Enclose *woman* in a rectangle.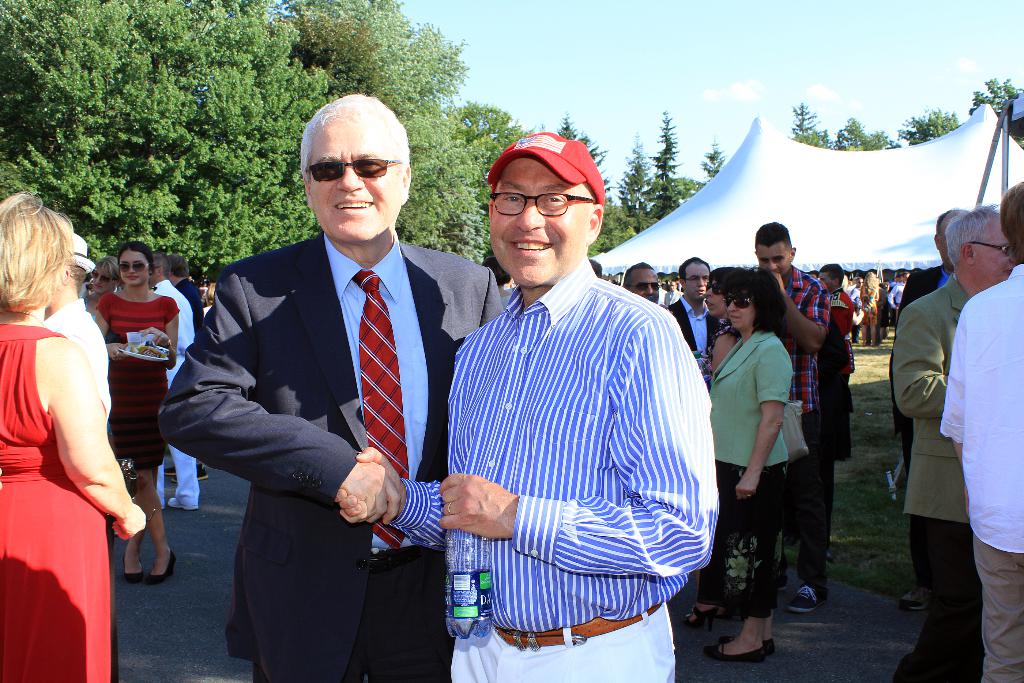
Rect(858, 269, 884, 344).
